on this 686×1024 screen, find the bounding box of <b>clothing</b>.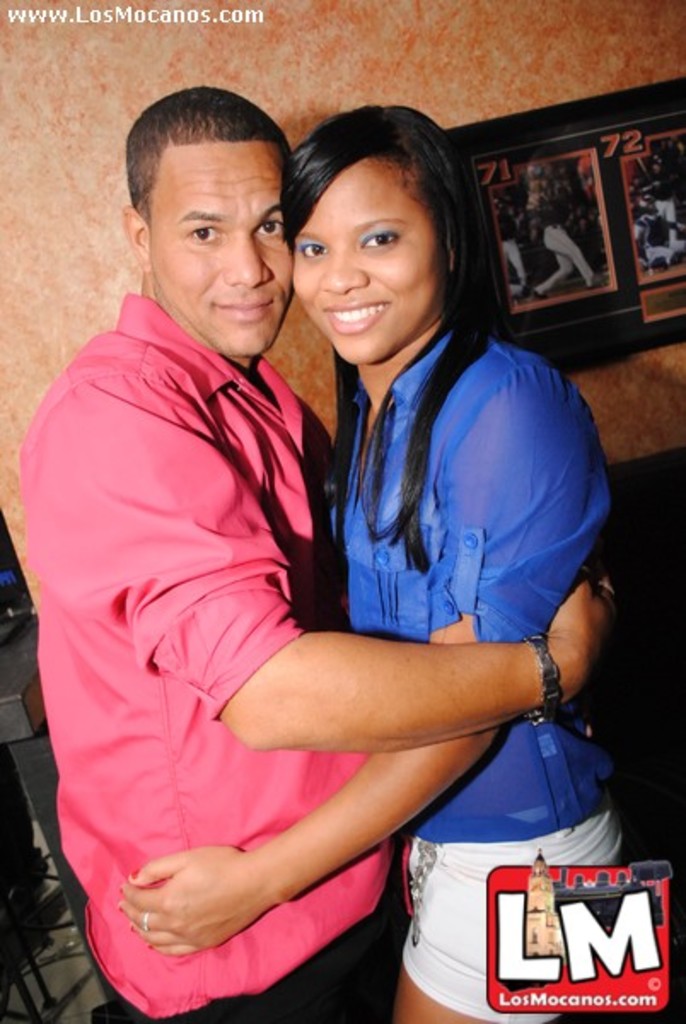
Bounding box: [22, 241, 348, 998].
